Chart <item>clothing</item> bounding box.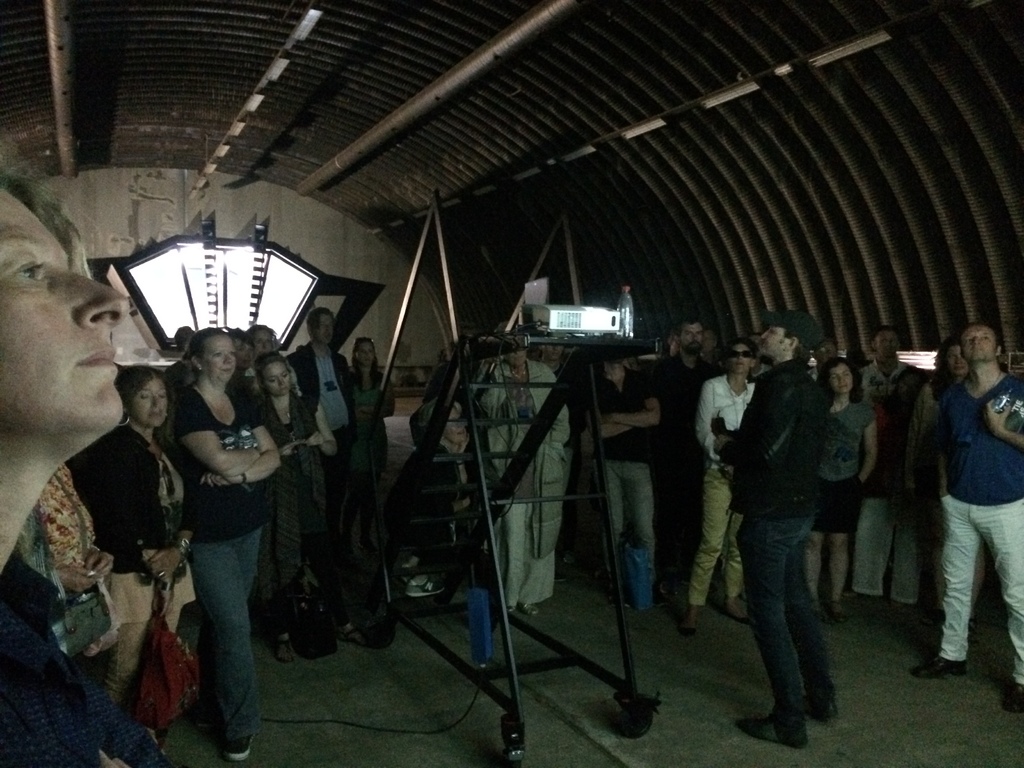
Charted: {"left": 293, "top": 340, "right": 351, "bottom": 488}.
